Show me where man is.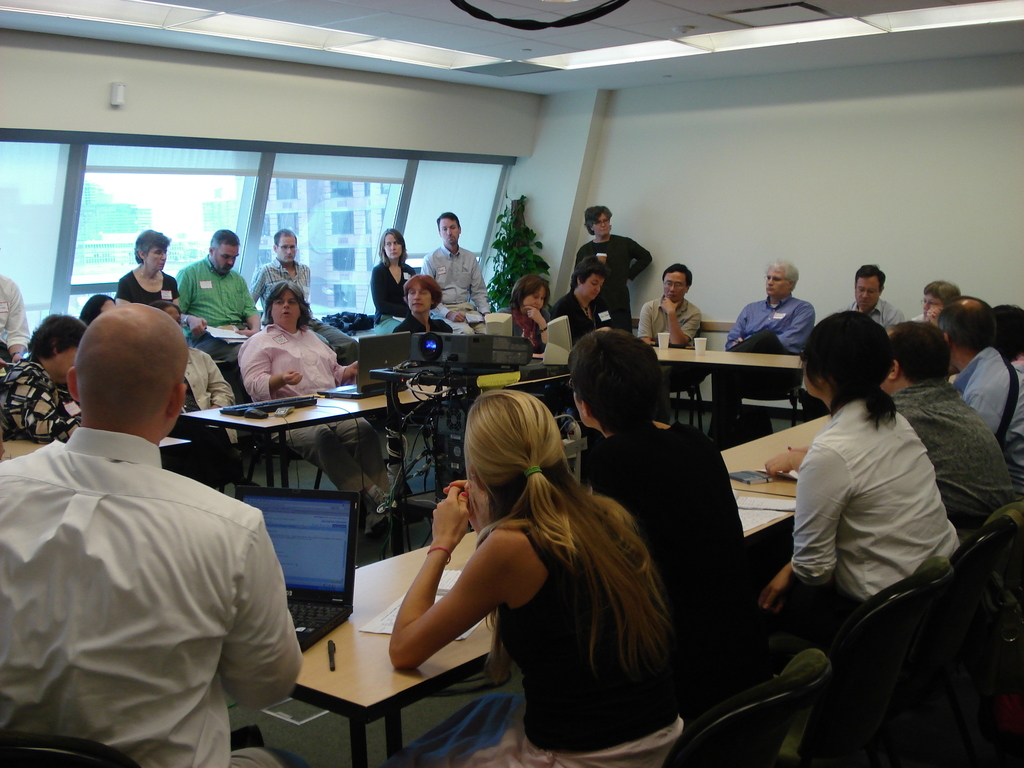
man is at detection(424, 212, 488, 335).
